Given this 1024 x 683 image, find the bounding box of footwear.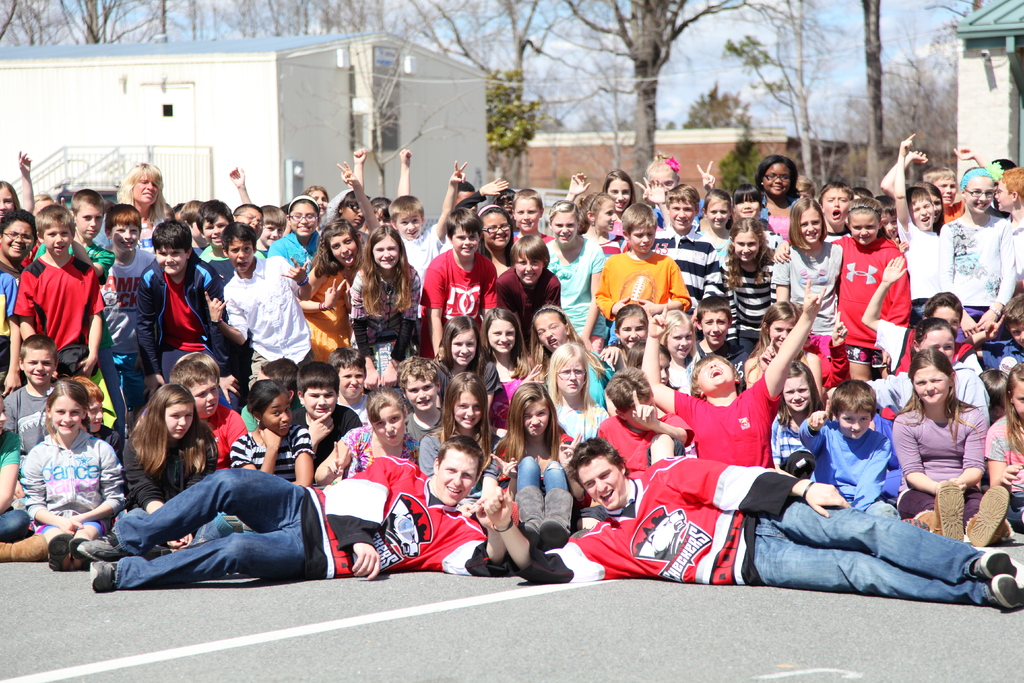
region(90, 560, 115, 593).
